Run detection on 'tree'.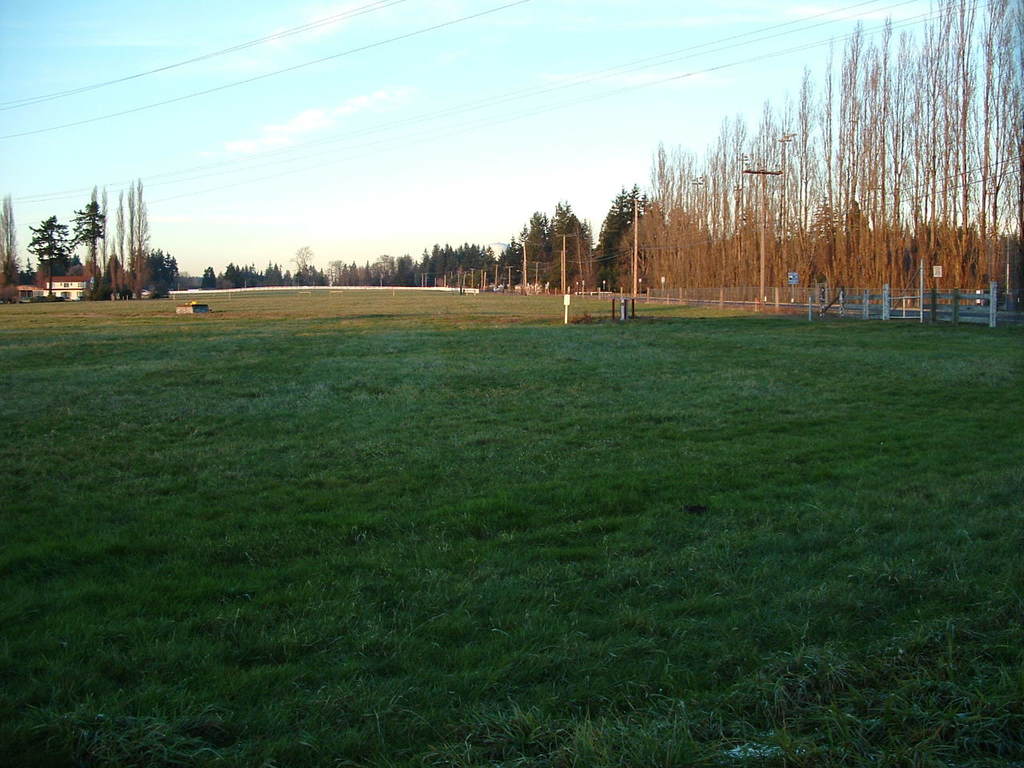
Result: pyautogui.locateOnScreen(0, 198, 26, 280).
